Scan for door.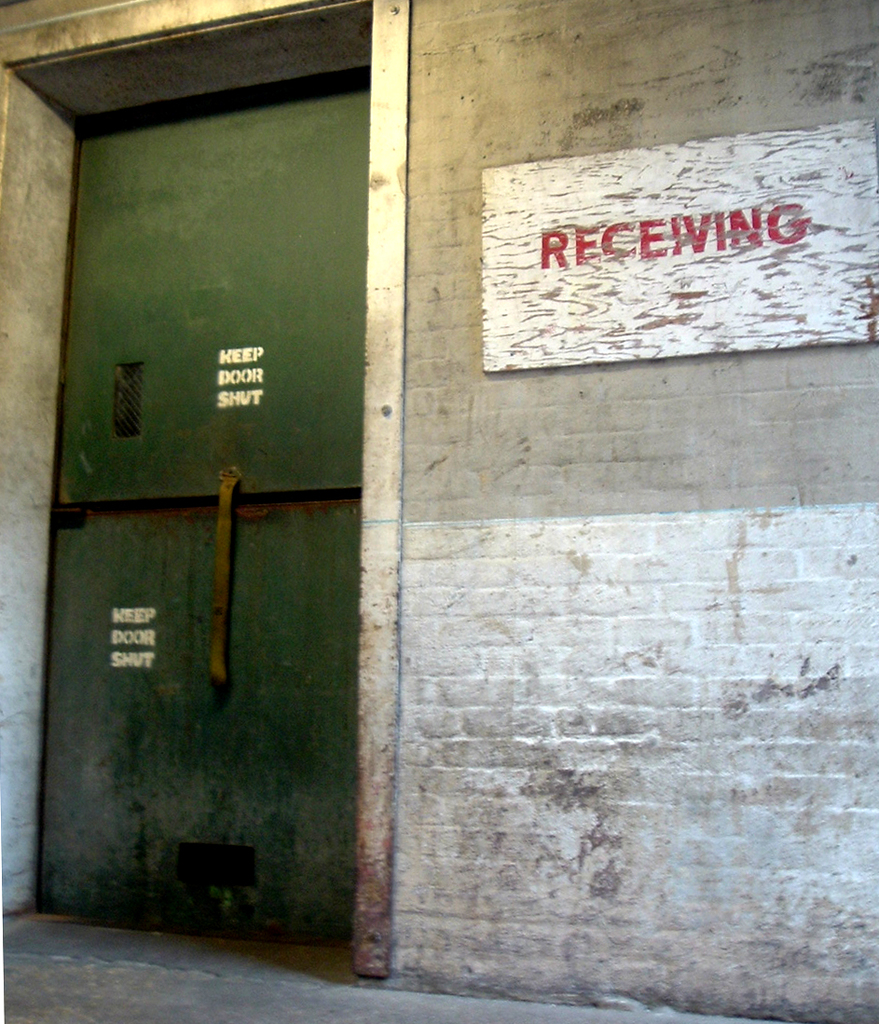
Scan result: {"left": 40, "top": 36, "right": 403, "bottom": 934}.
